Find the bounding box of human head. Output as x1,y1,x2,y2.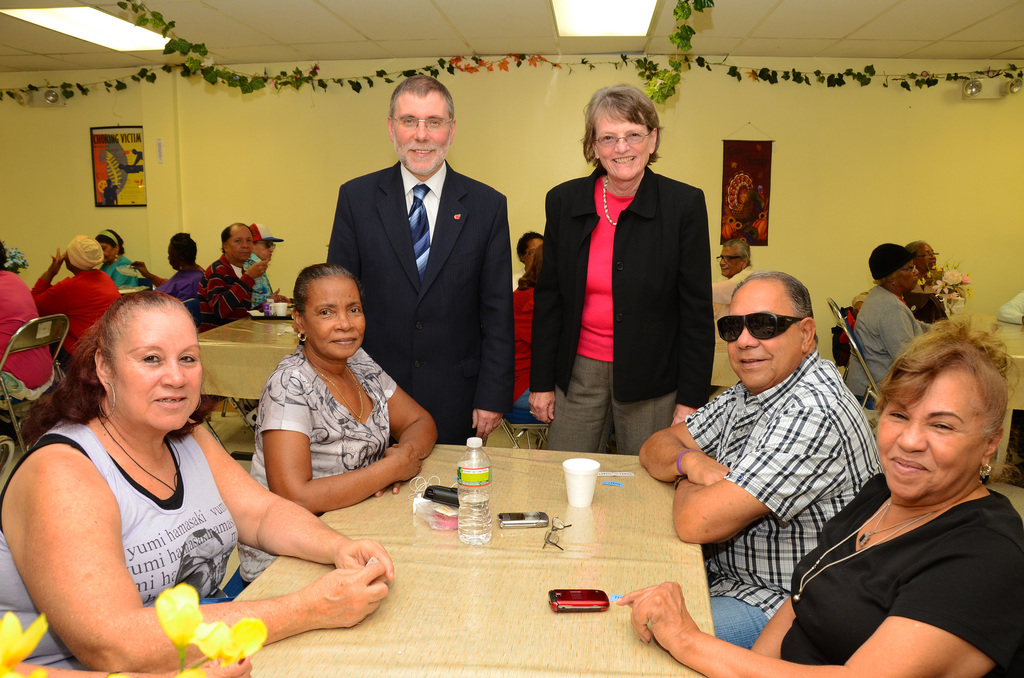
716,241,752,281.
